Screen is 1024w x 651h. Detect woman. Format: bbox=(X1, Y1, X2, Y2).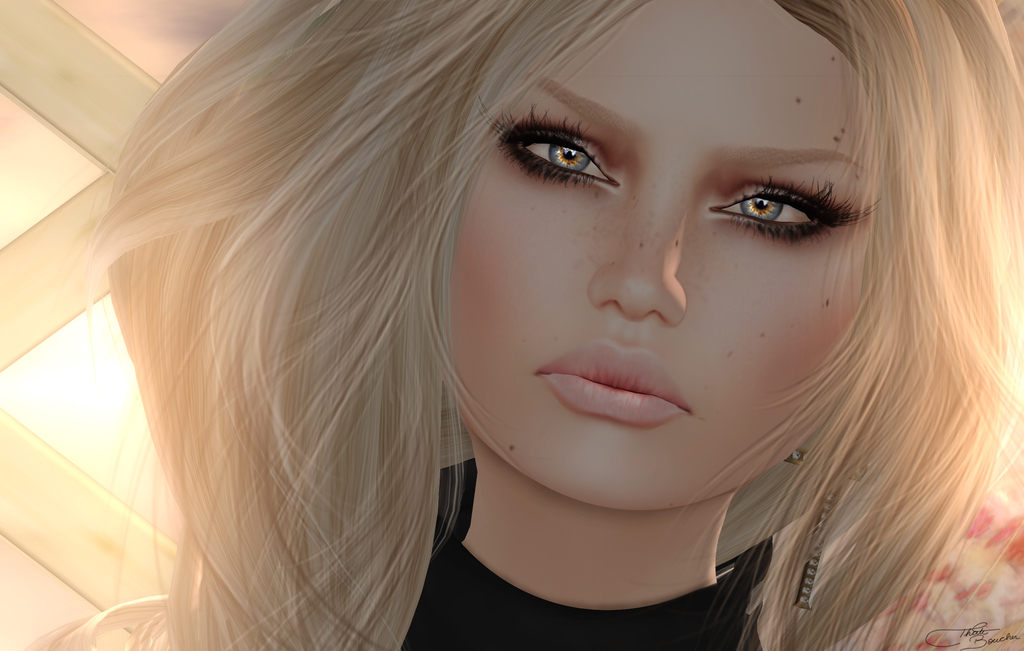
bbox=(93, 24, 1018, 650).
